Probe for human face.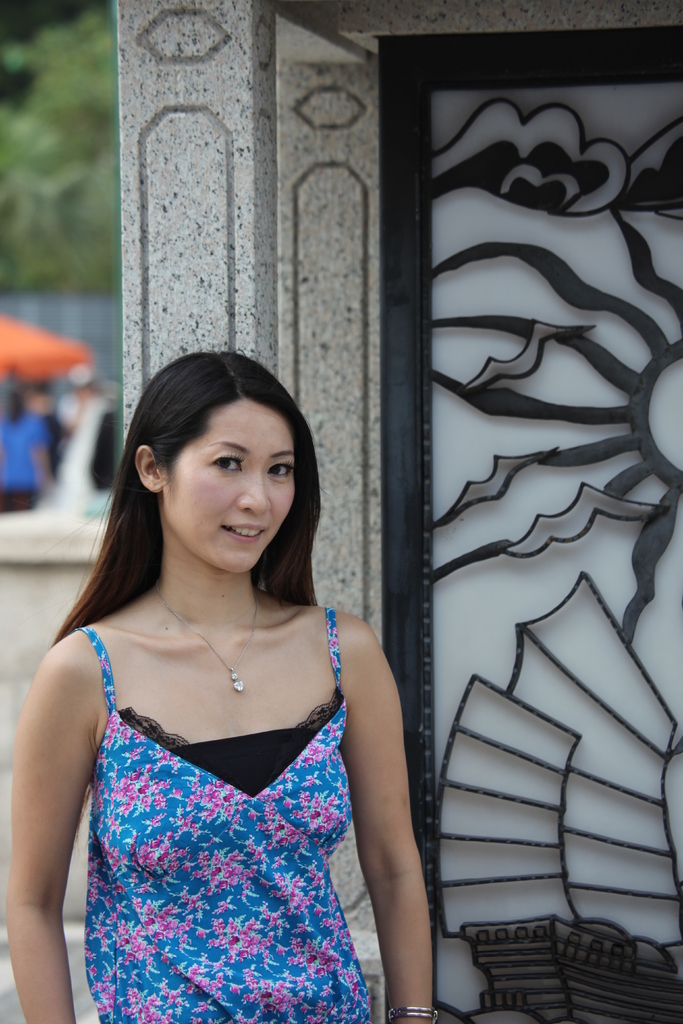
Probe result: [x1=167, y1=395, x2=297, y2=577].
